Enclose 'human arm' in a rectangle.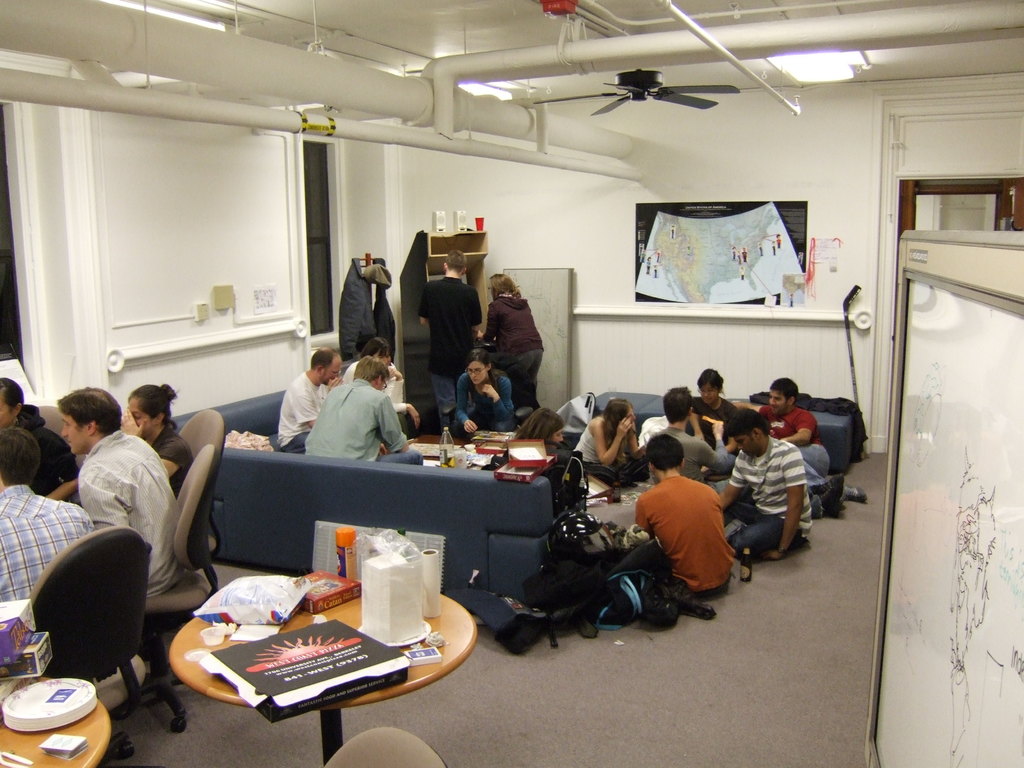
bbox(483, 373, 513, 420).
